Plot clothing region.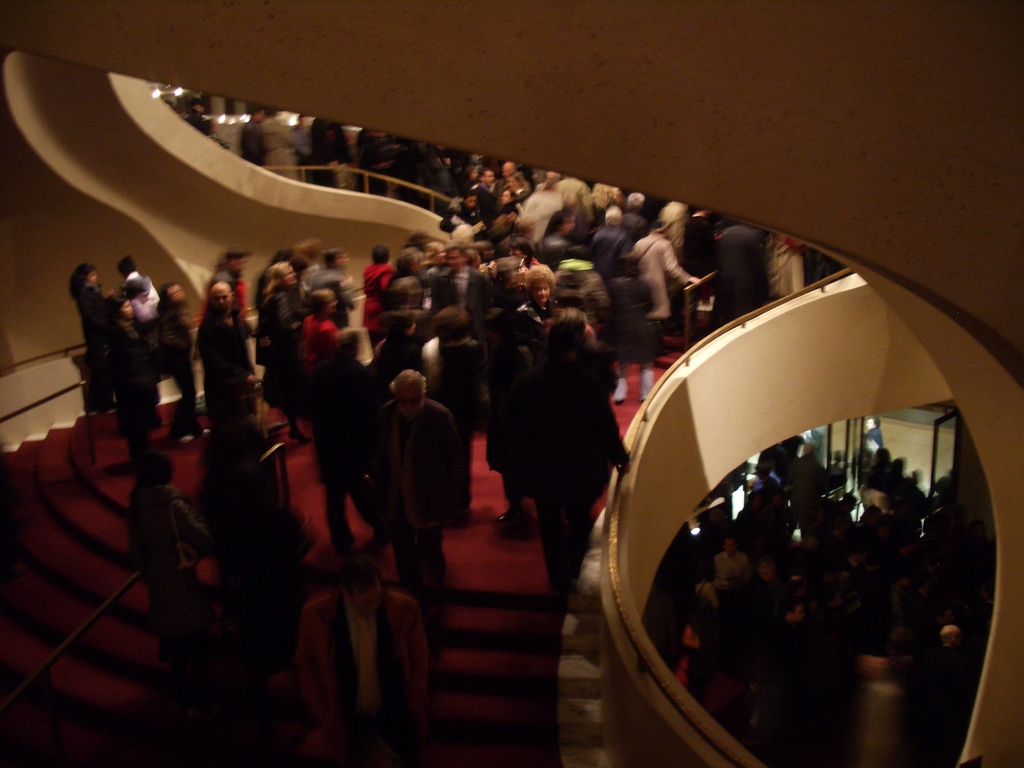
Plotted at 366, 390, 457, 632.
